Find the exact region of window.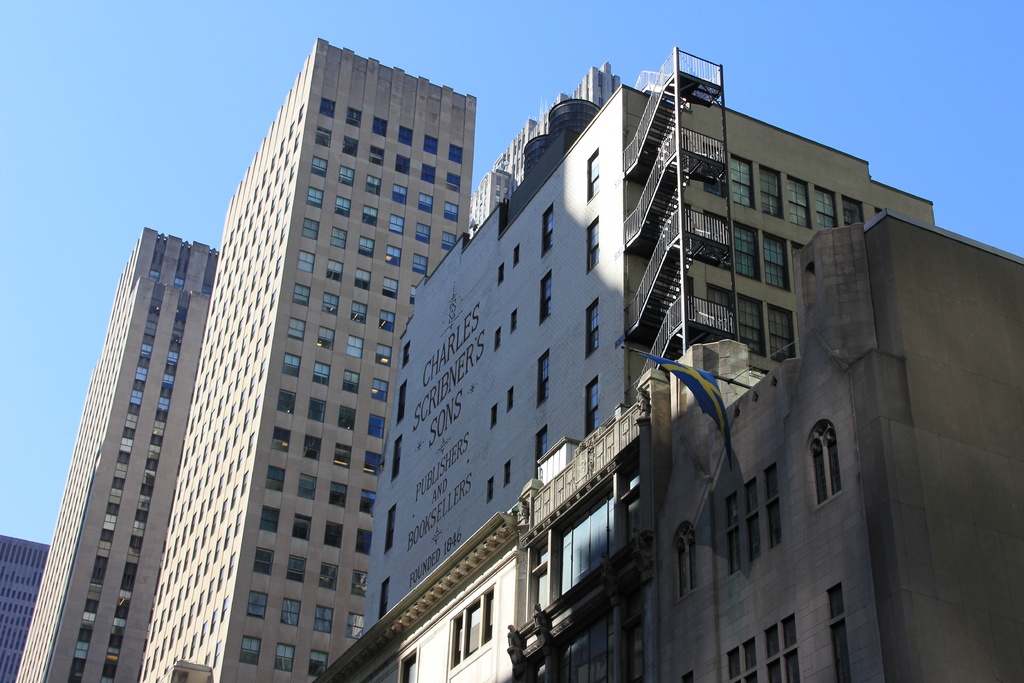
Exact region: (334, 194, 350, 219).
